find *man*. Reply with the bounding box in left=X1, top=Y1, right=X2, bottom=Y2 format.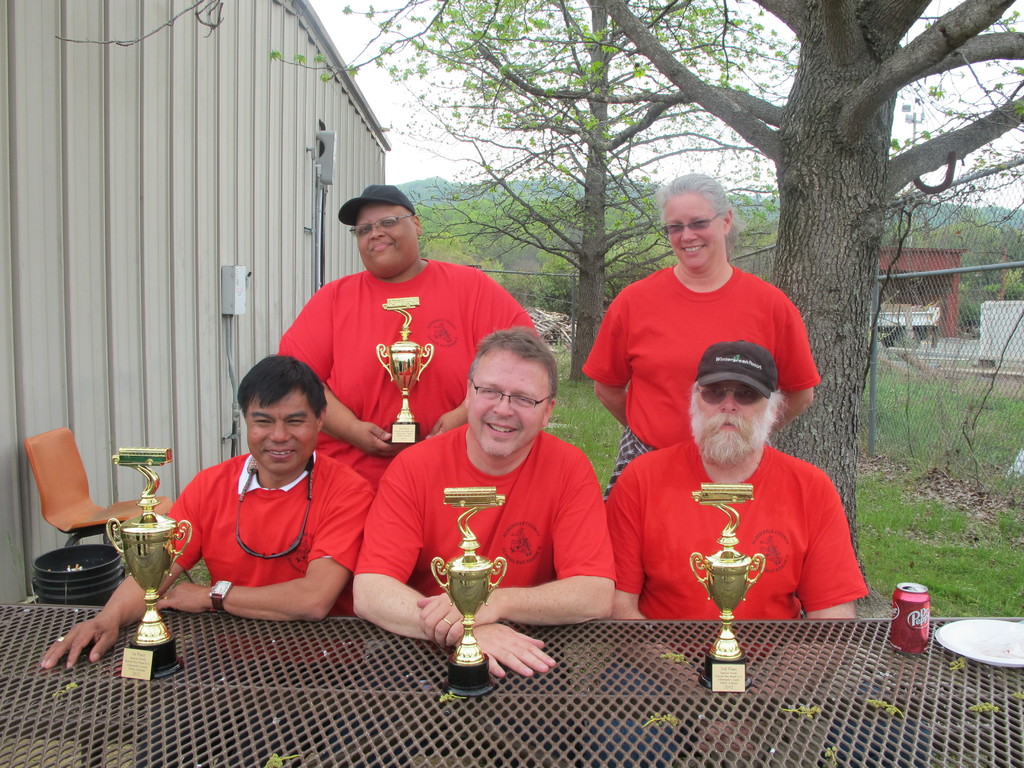
left=273, top=182, right=546, bottom=491.
